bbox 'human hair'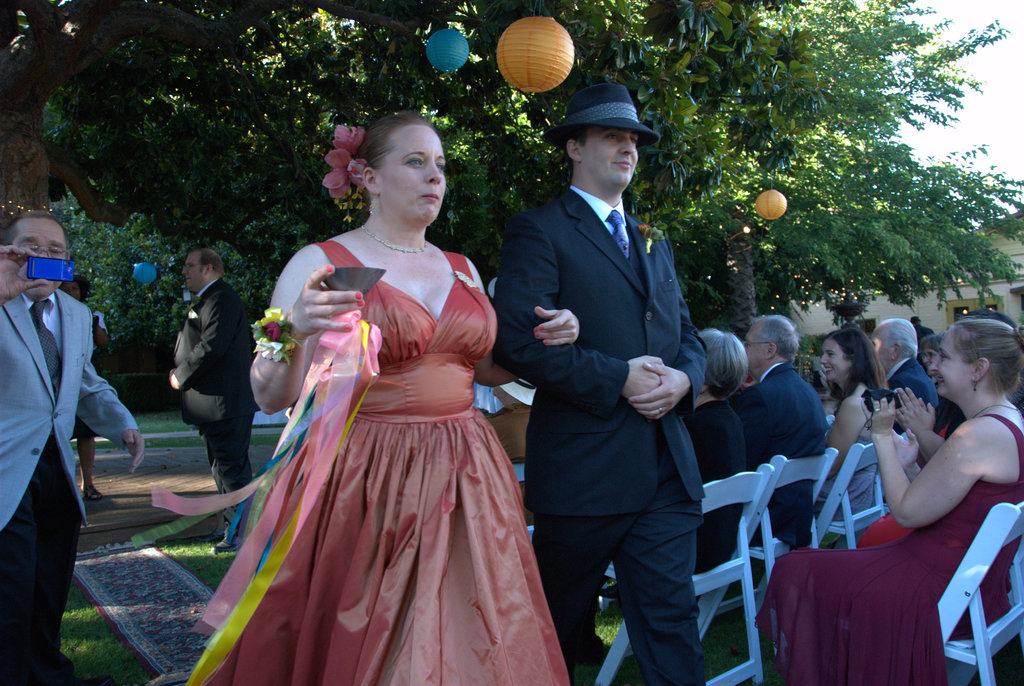
[left=191, top=245, right=225, bottom=281]
